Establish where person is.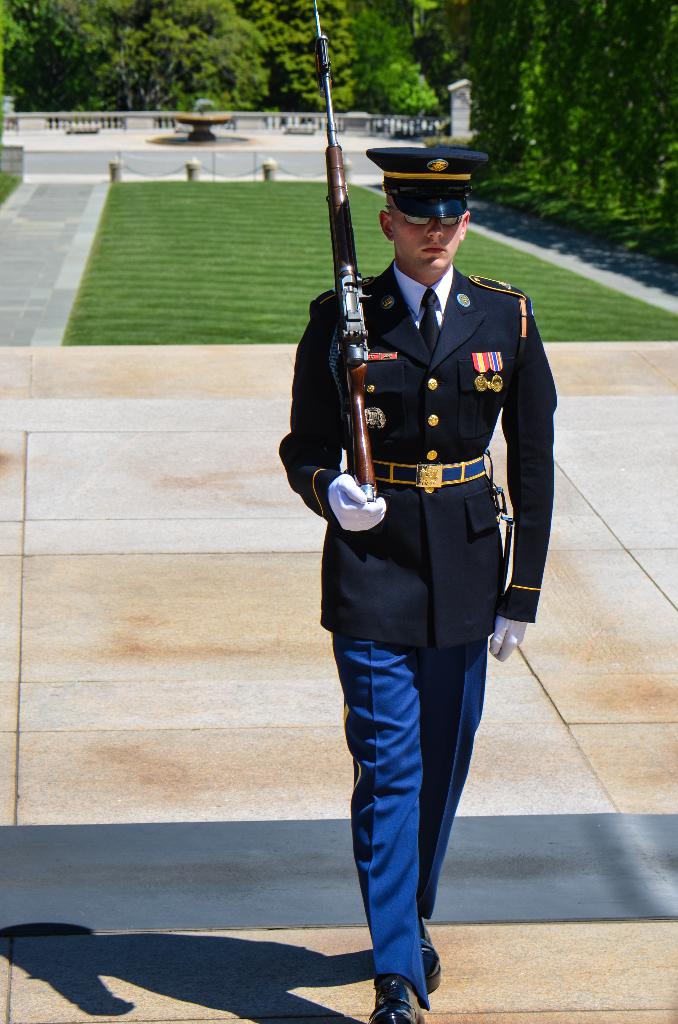
Established at [266, 140, 556, 1023].
